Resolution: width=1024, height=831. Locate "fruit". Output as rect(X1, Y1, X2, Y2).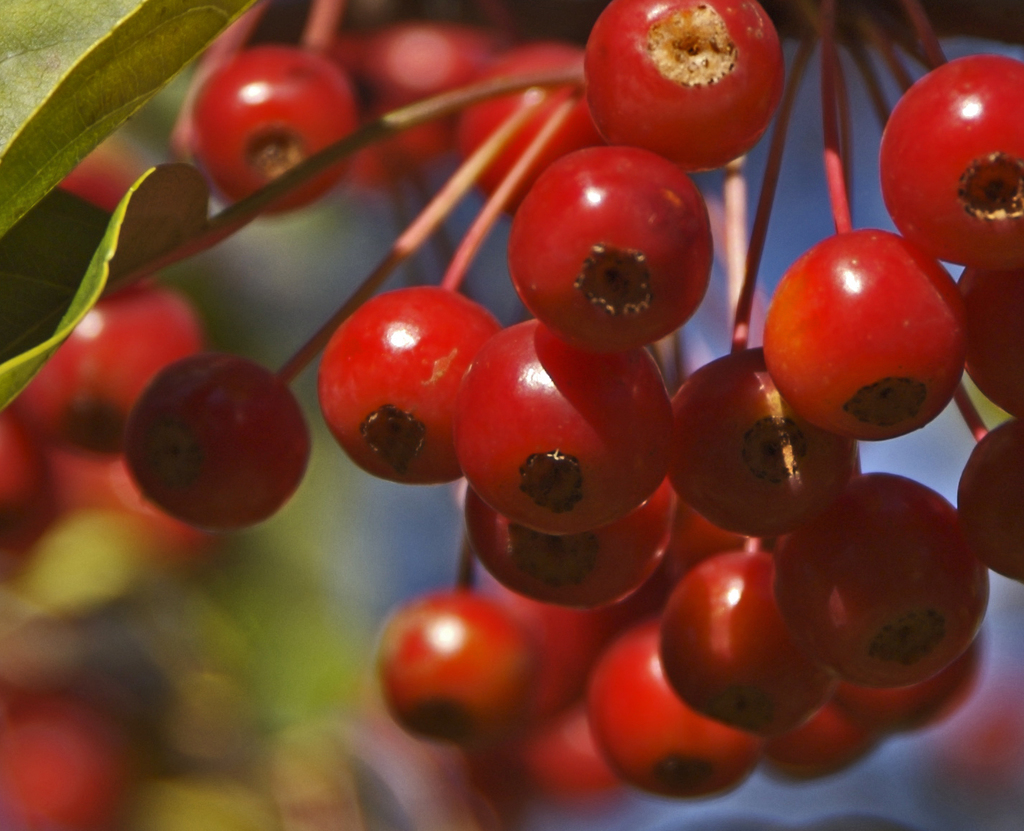
rect(0, 405, 57, 541).
